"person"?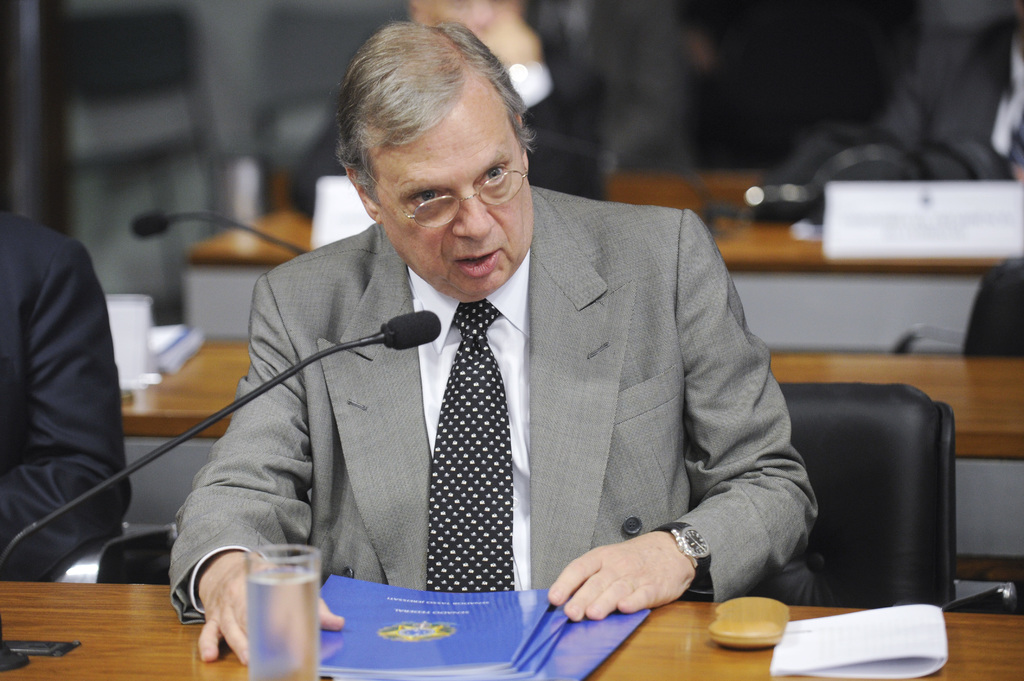
crop(189, 51, 819, 652)
